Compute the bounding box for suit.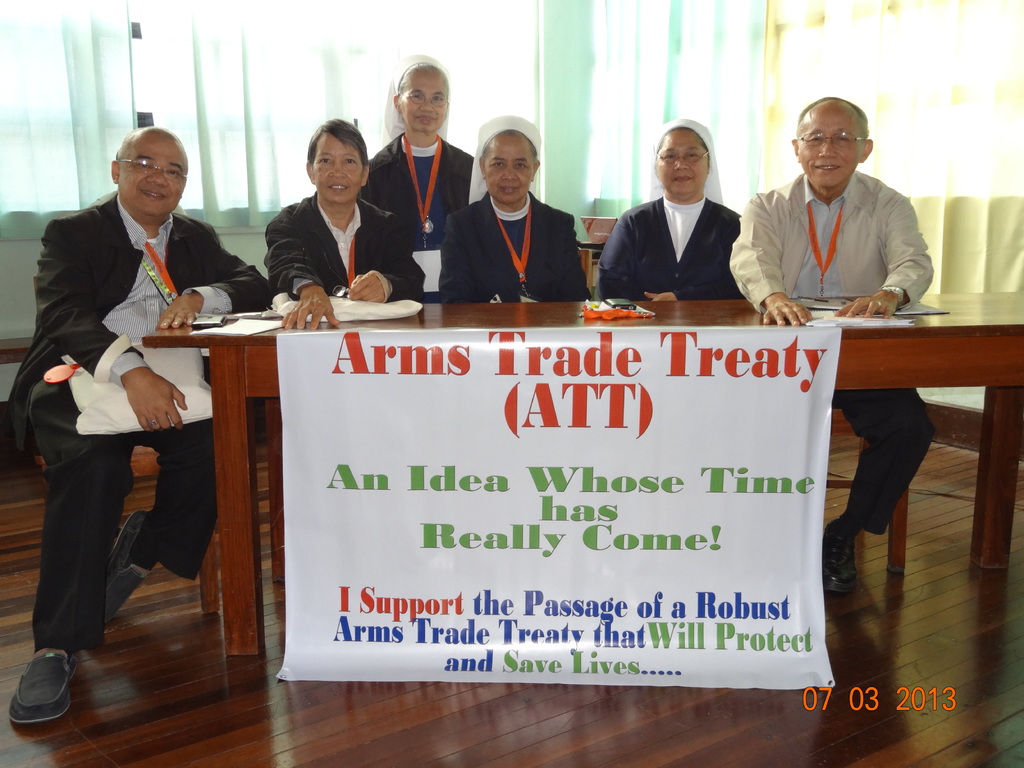
box=[379, 95, 506, 292].
